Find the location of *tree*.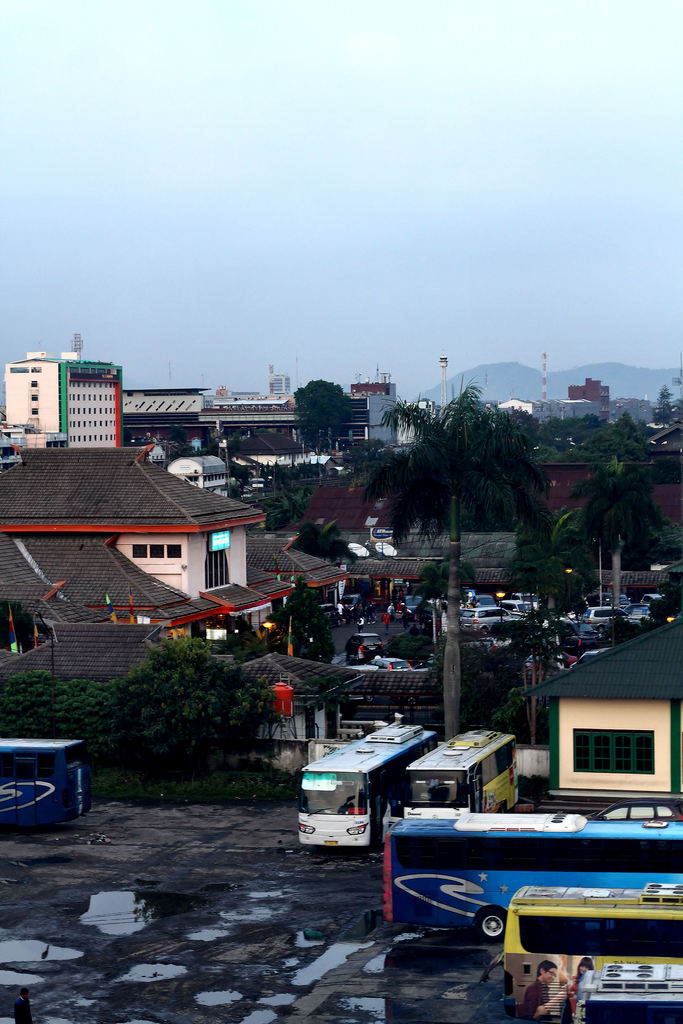
Location: <region>113, 636, 264, 774</region>.
